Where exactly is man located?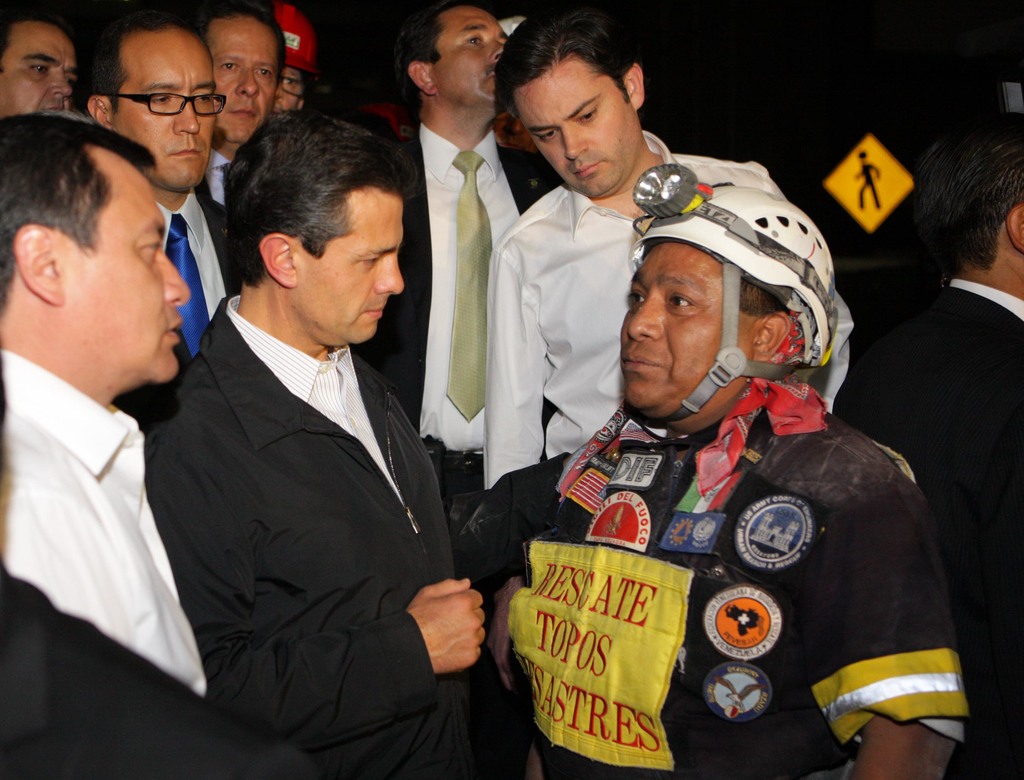
Its bounding box is box=[859, 141, 1023, 779].
